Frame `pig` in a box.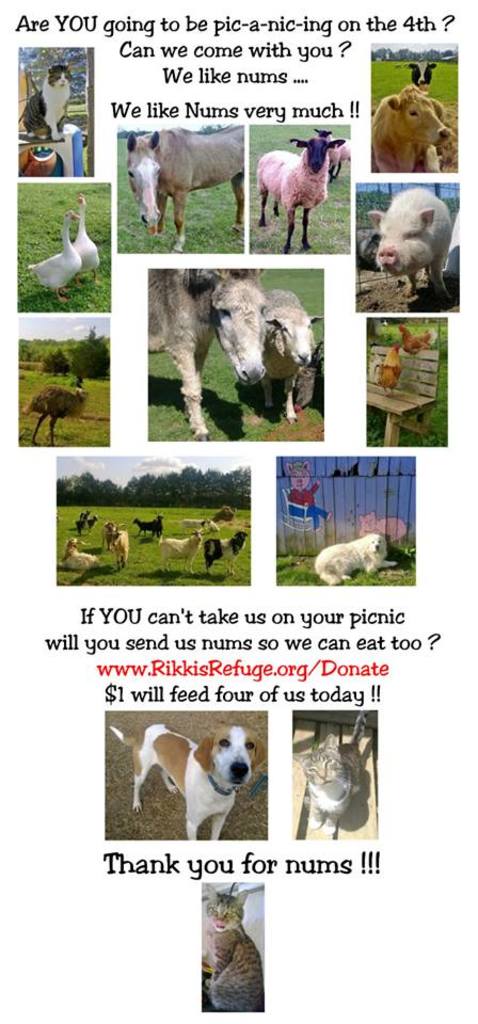
367/185/456/301.
